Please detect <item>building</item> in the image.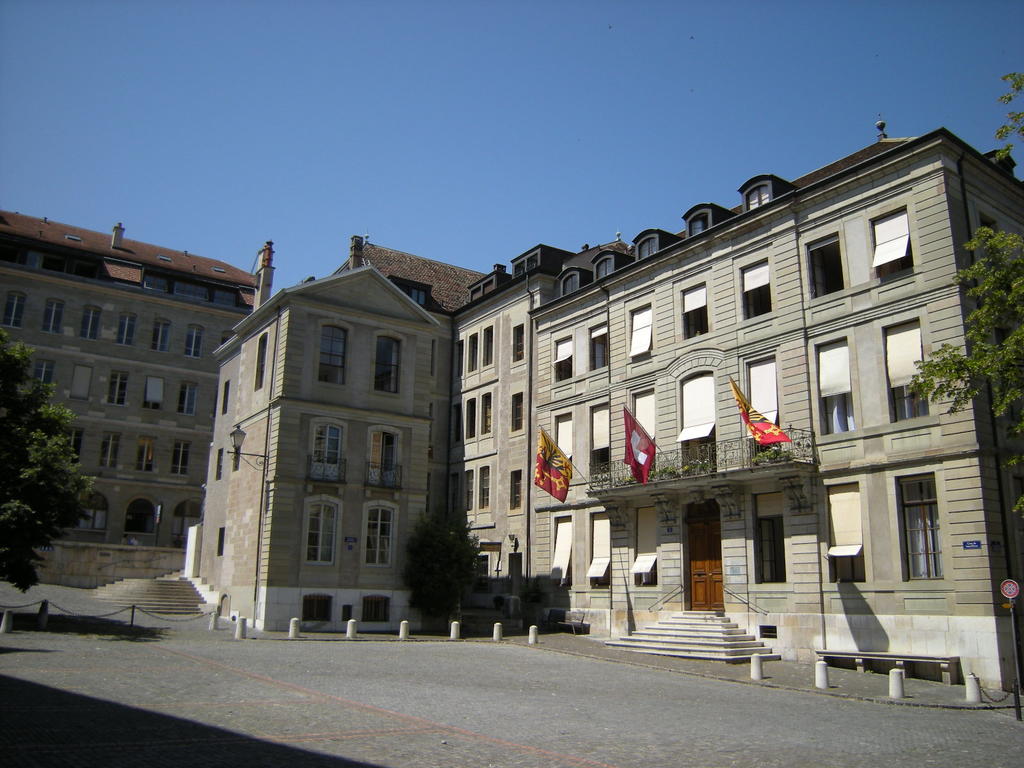
(x1=0, y1=120, x2=1023, y2=695).
